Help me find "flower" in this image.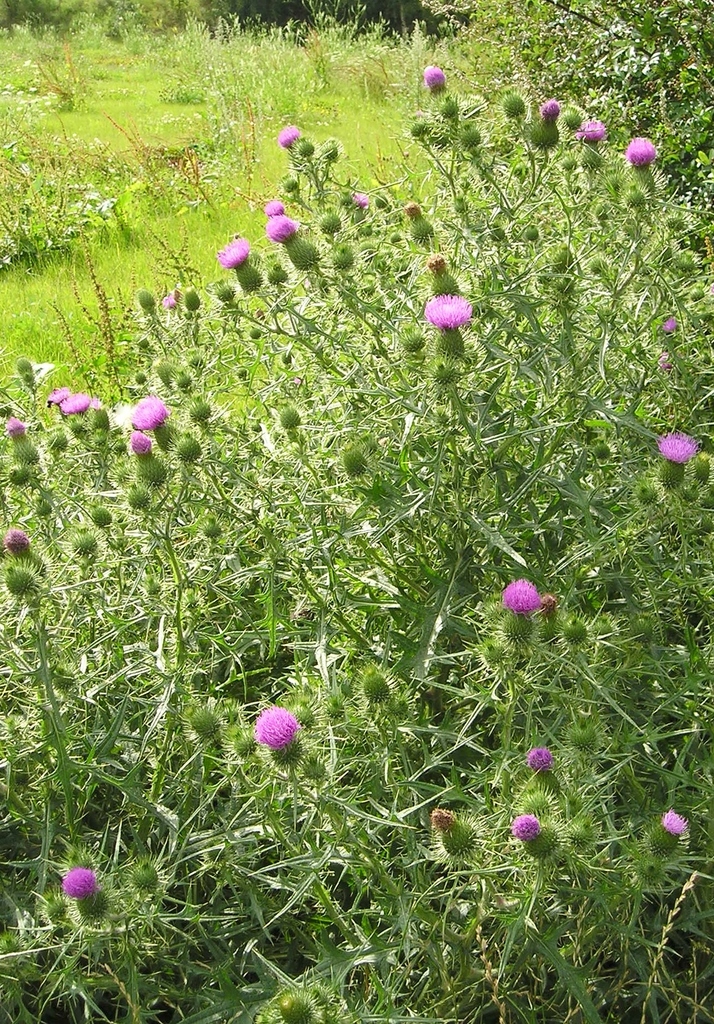
Found it: bbox=[541, 104, 560, 129].
